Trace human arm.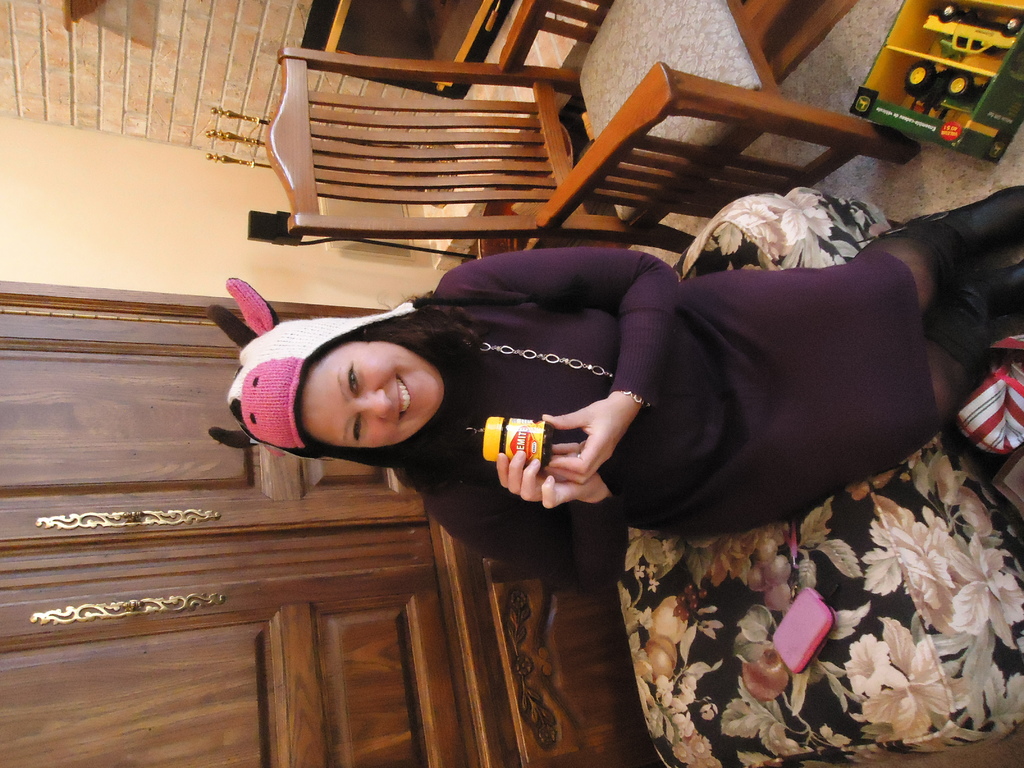
Traced to (413,442,640,599).
